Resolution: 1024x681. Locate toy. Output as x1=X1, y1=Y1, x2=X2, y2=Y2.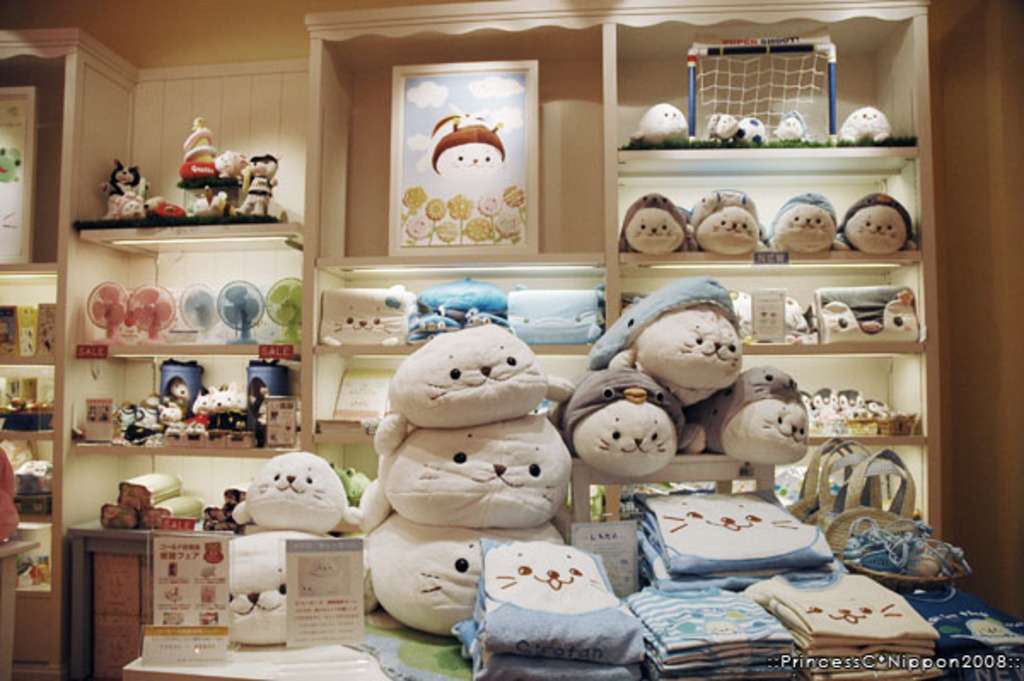
x1=558, y1=360, x2=729, y2=485.
